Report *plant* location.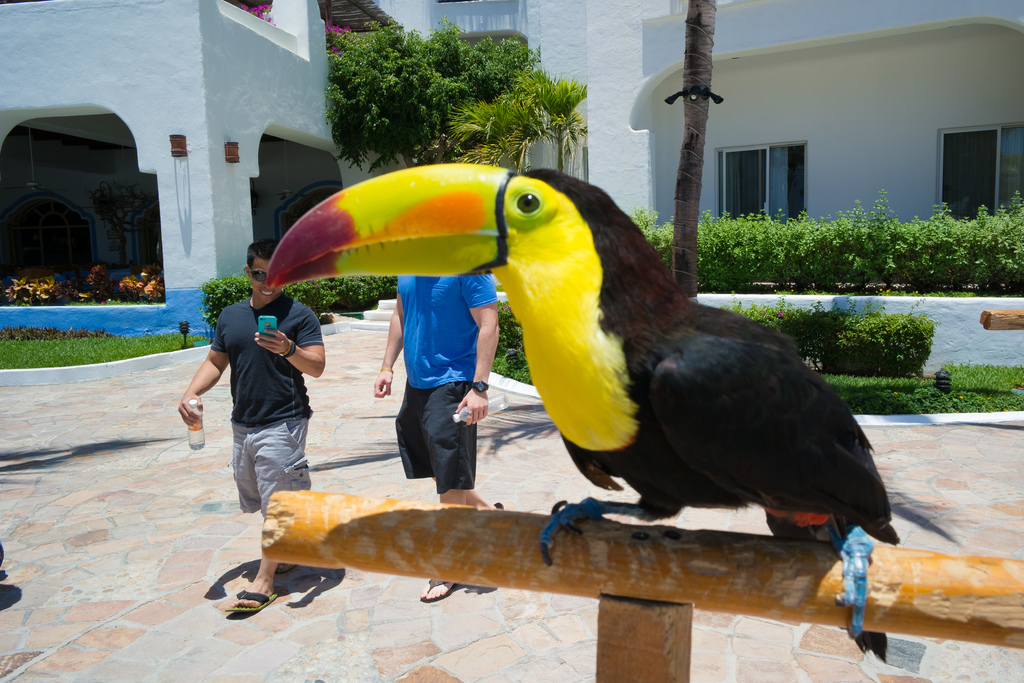
Report: locate(438, 47, 595, 154).
